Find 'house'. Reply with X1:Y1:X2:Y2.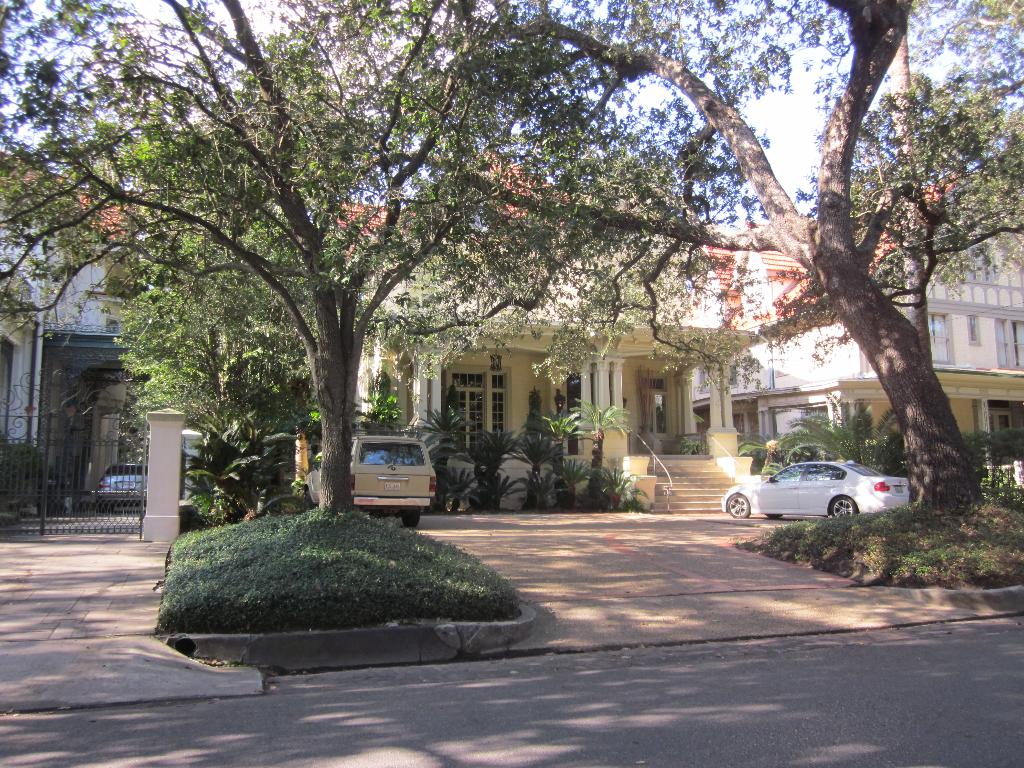
690:185:1023:452.
